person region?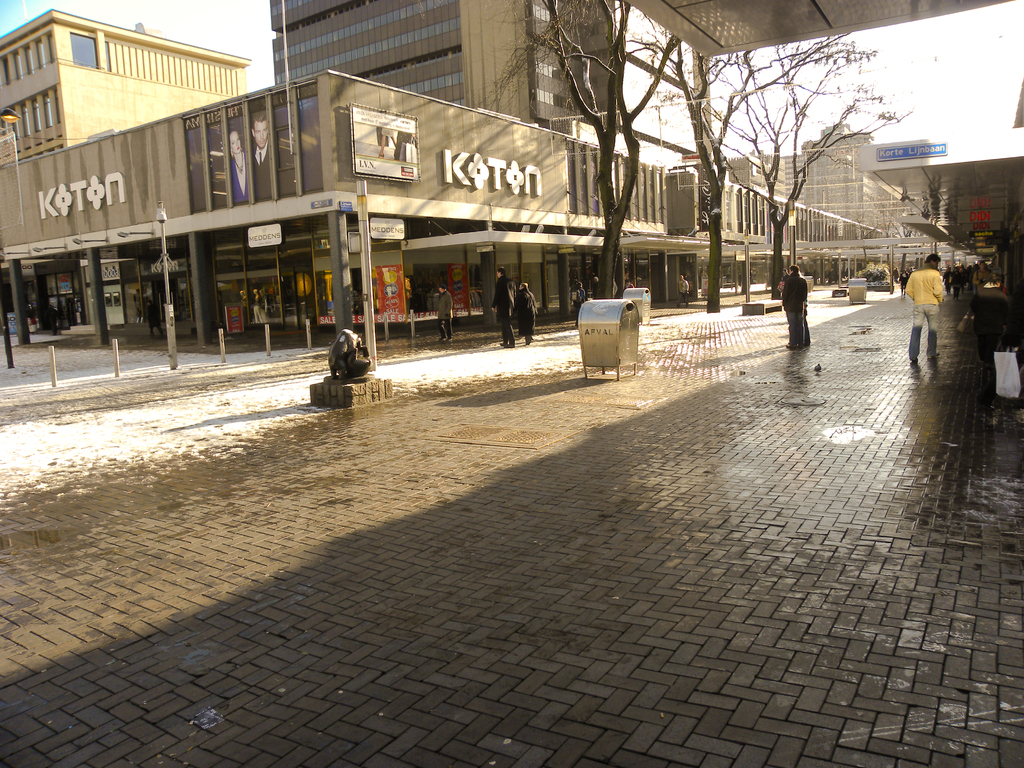
899 266 913 292
